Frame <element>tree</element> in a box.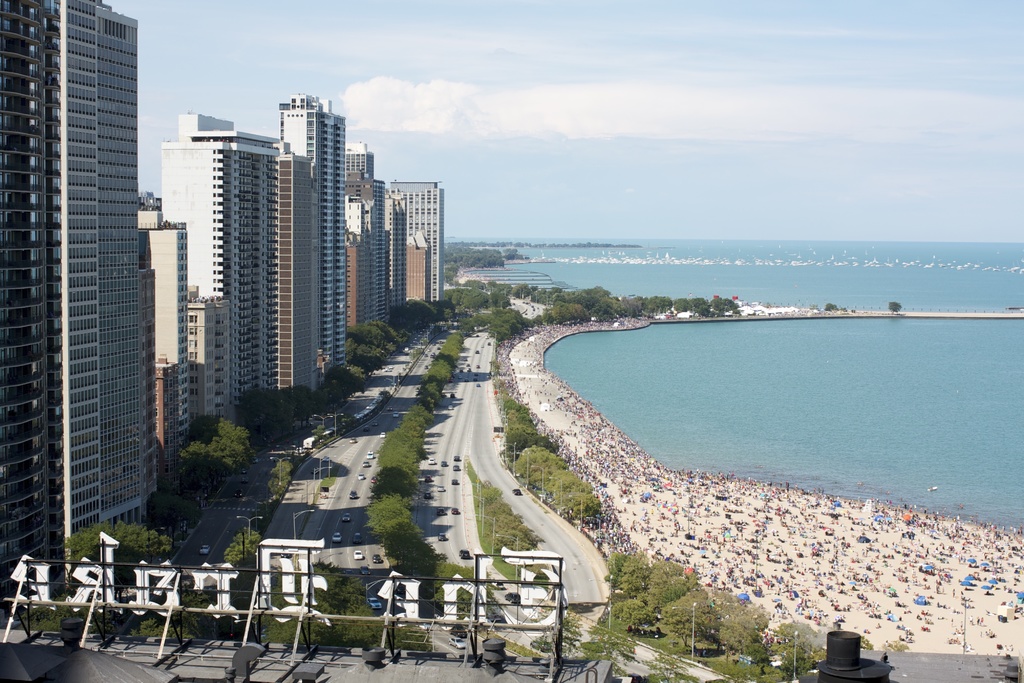
<bbox>641, 641, 703, 682</bbox>.
